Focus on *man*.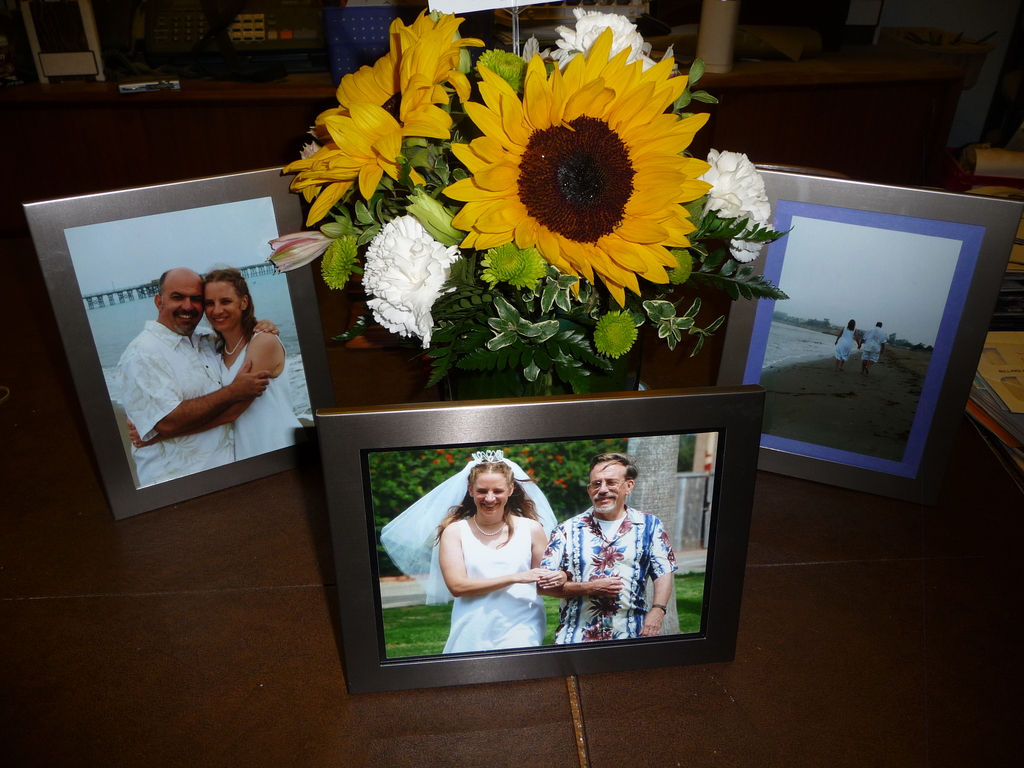
Focused at x1=109 y1=268 x2=285 y2=480.
